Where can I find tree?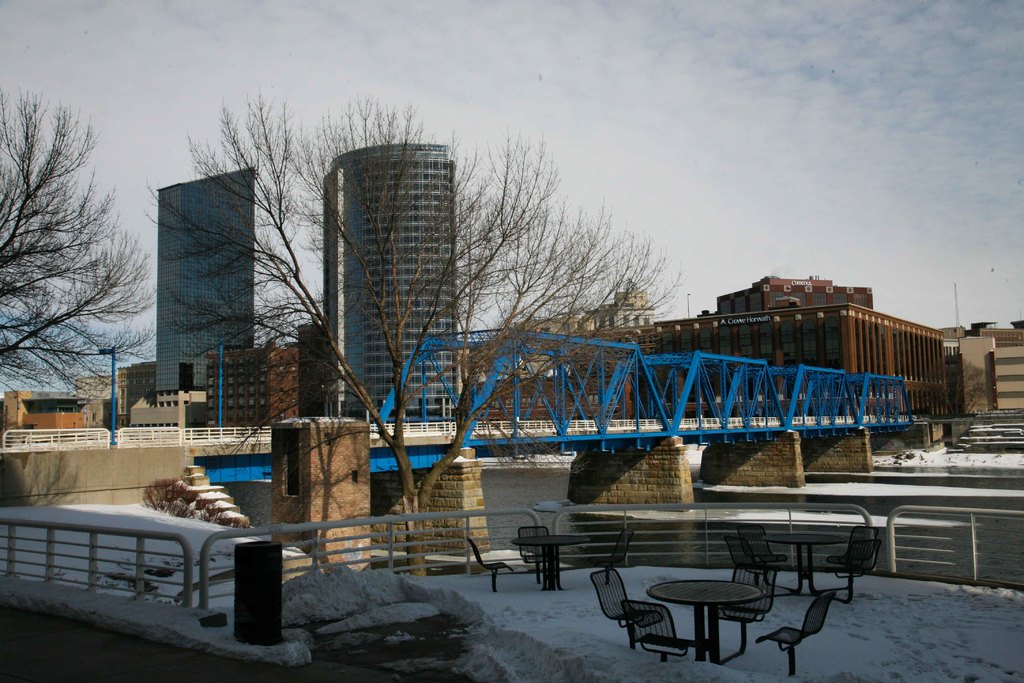
You can find it at 929, 363, 988, 415.
